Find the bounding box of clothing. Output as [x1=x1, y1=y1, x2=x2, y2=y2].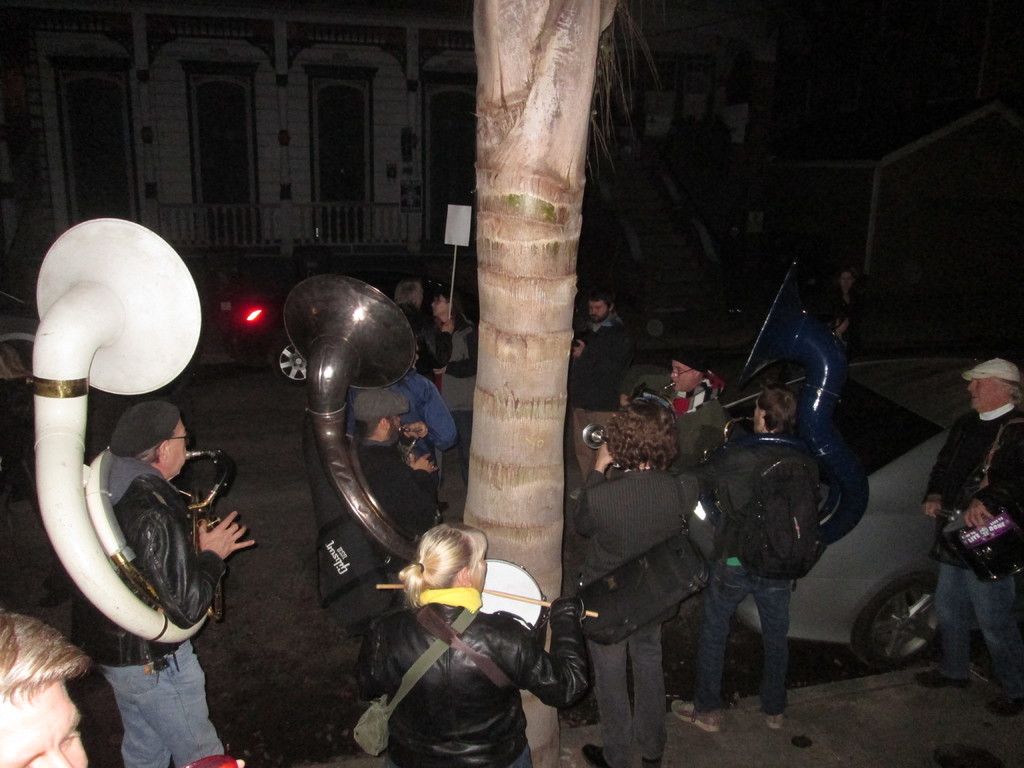
[x1=556, y1=305, x2=620, y2=422].
